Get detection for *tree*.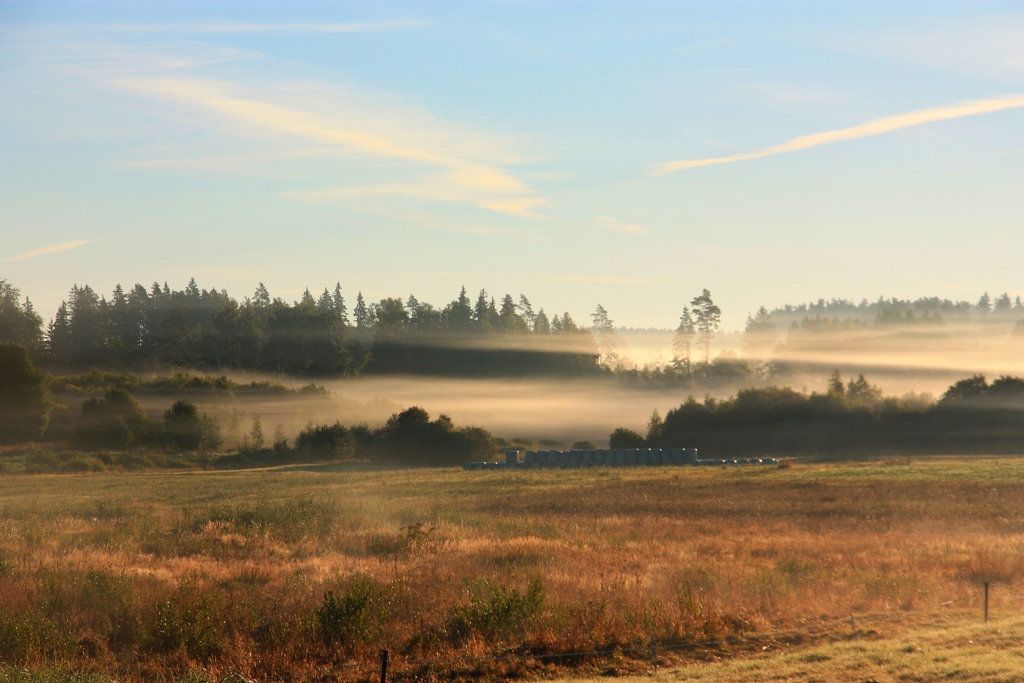
Detection: 409, 291, 447, 362.
